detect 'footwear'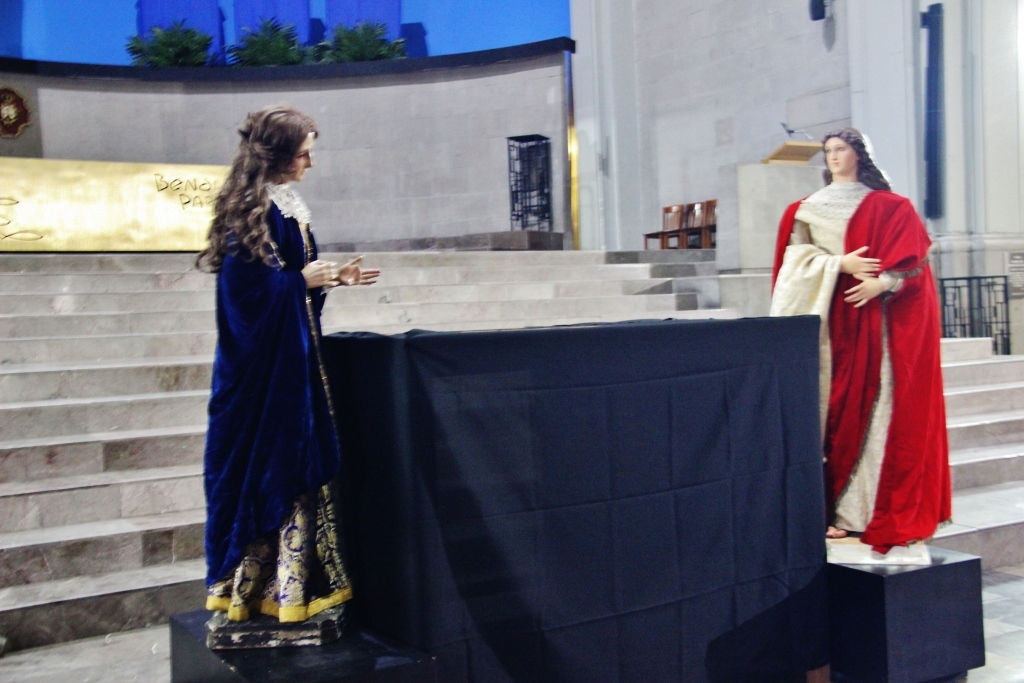
locate(824, 522, 847, 539)
